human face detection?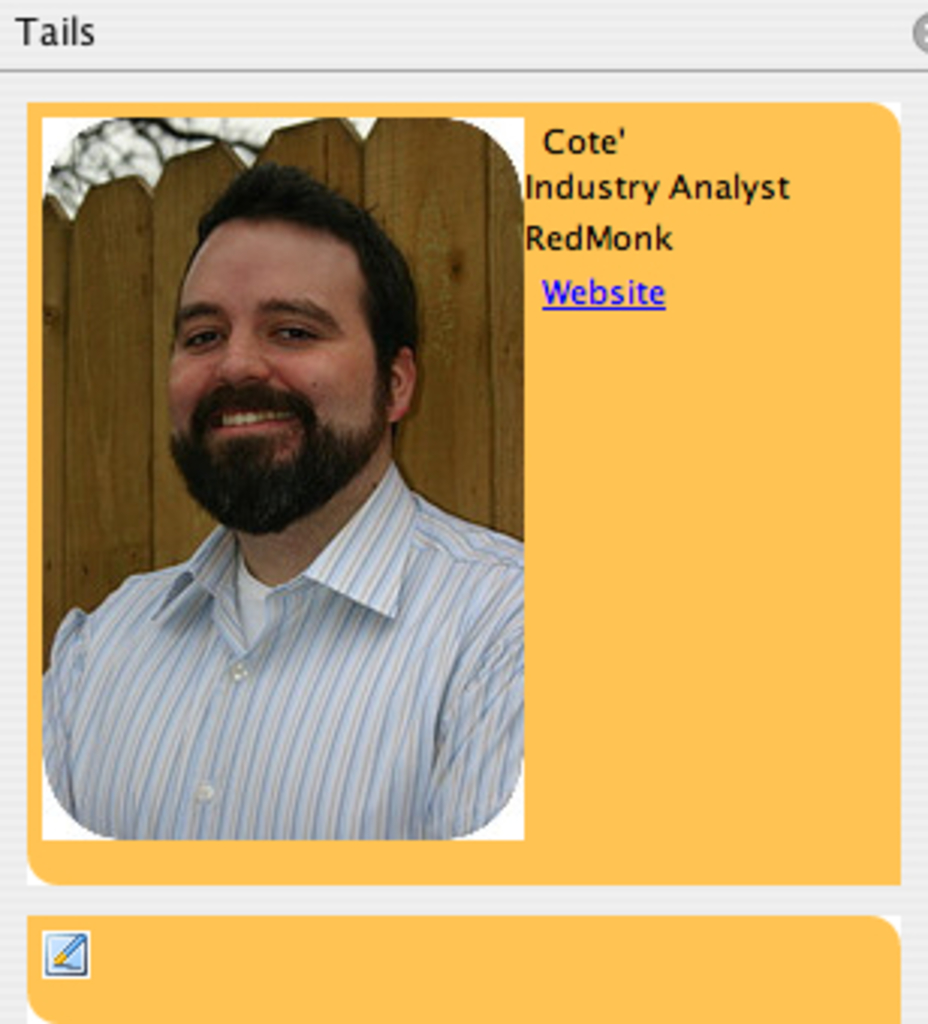
left=163, top=220, right=383, bottom=533
